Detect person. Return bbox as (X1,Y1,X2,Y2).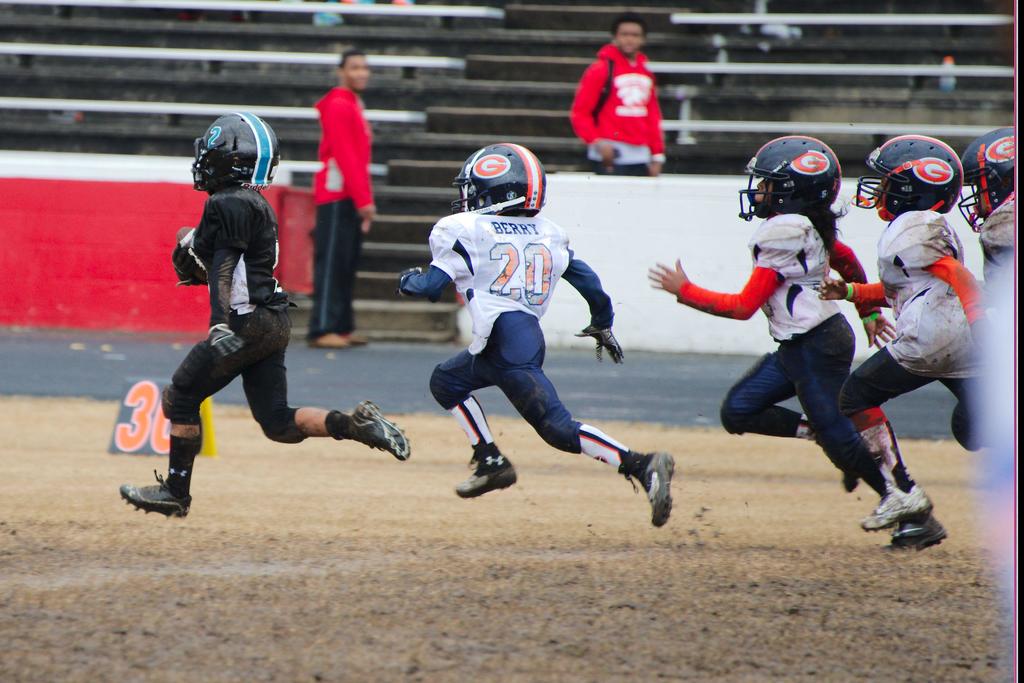
(119,113,413,519).
